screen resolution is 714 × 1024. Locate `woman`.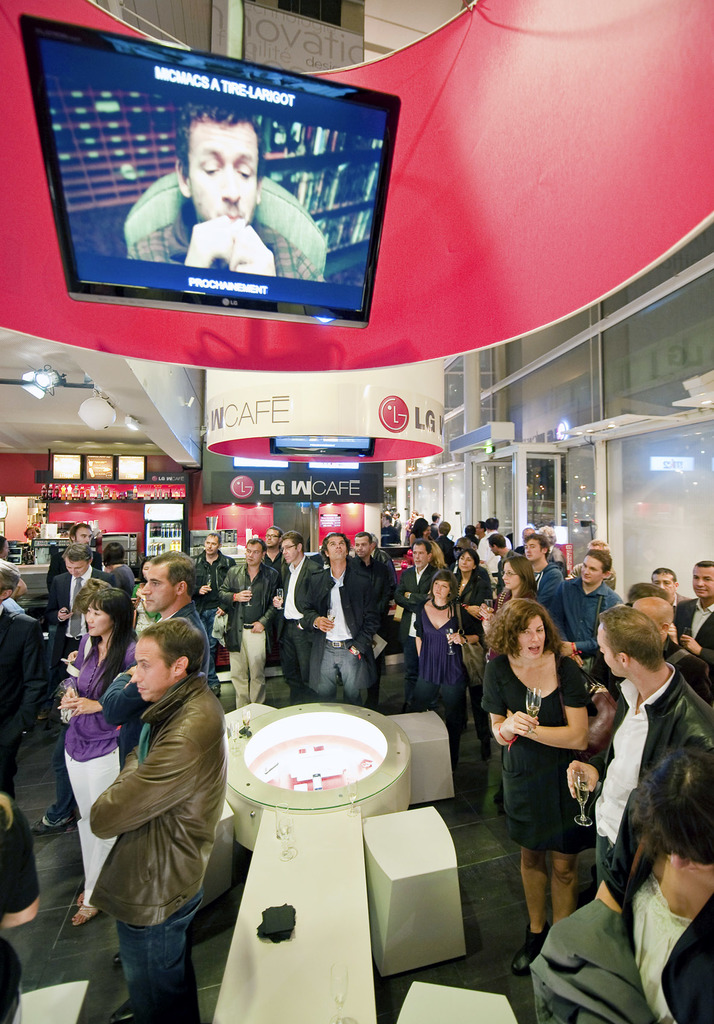
416,567,461,742.
